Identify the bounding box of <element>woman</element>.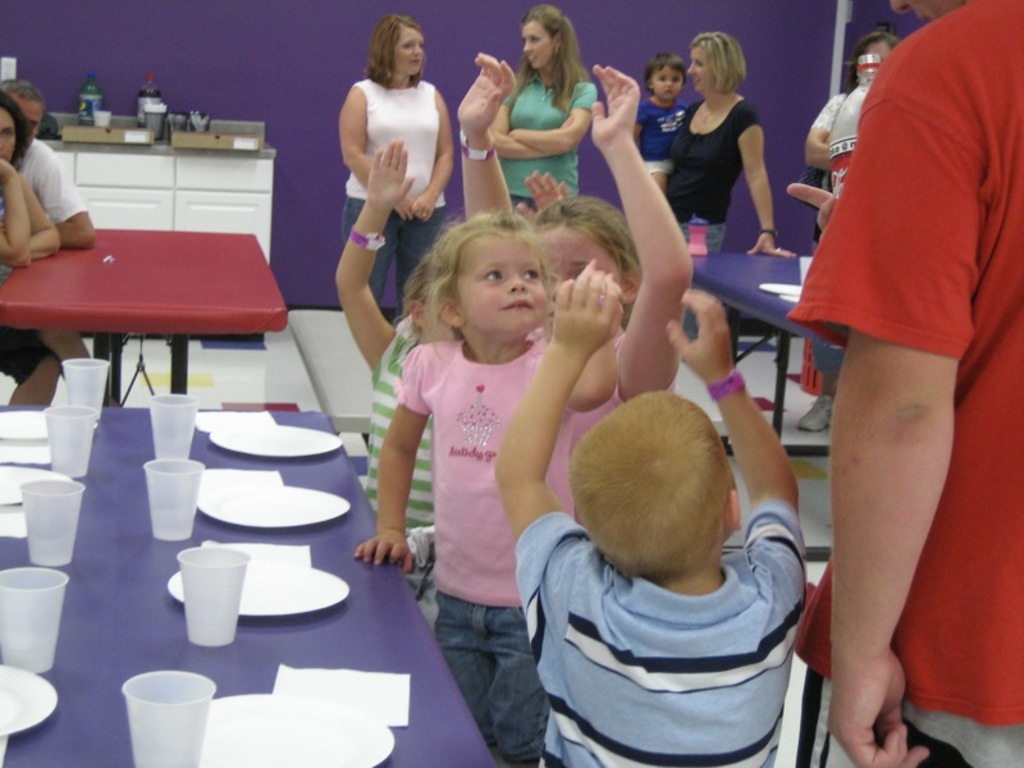
bbox(0, 83, 69, 408).
